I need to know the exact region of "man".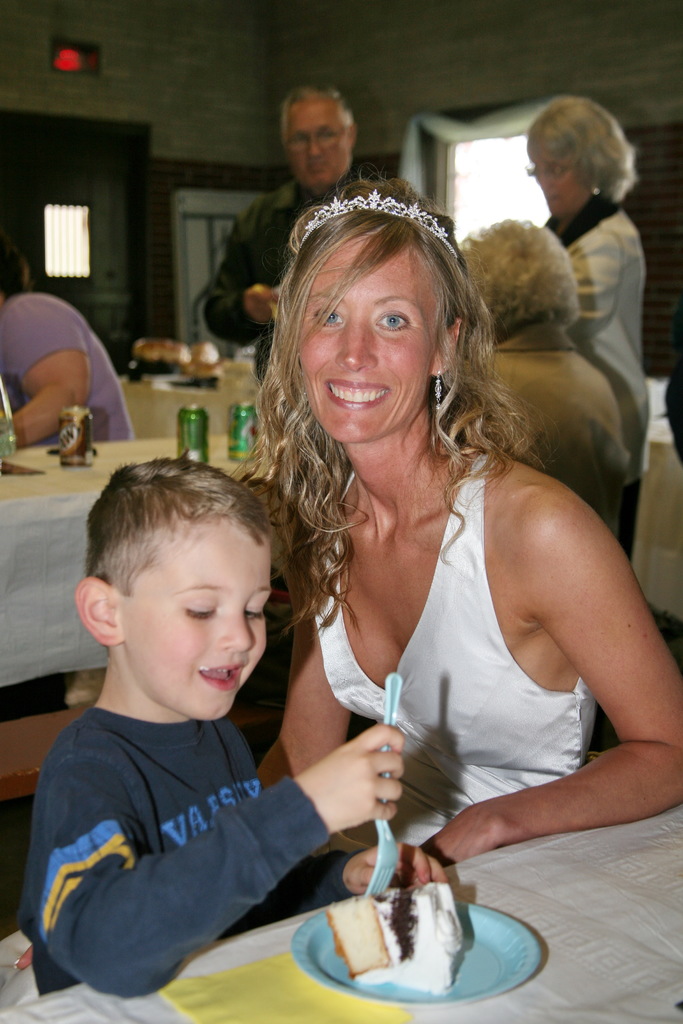
Region: 207 83 393 393.
